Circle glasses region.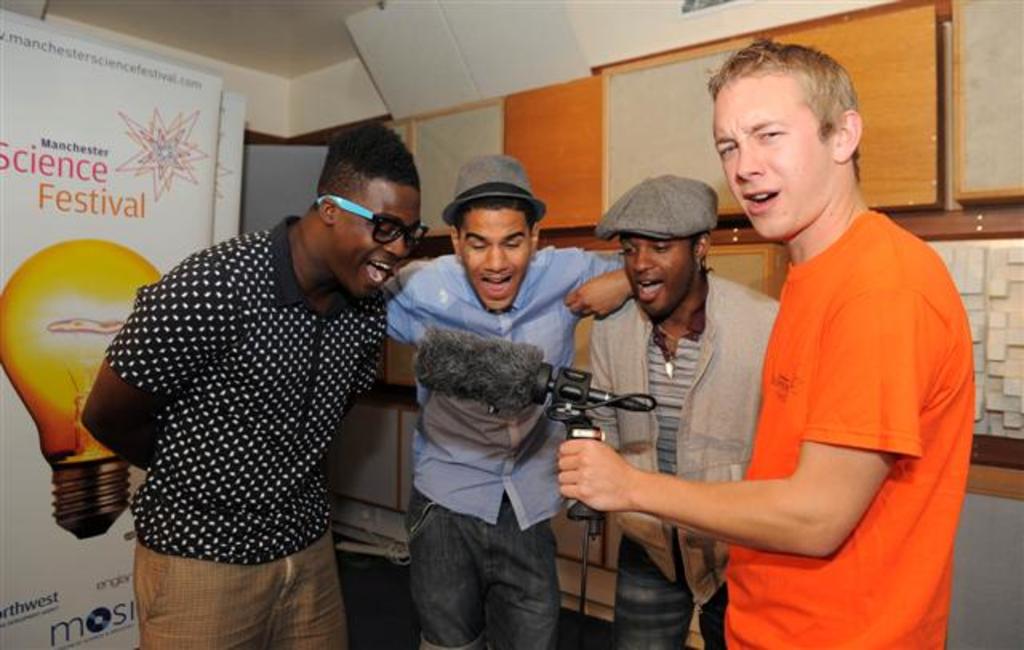
Region: <bbox>312, 199, 426, 248</bbox>.
